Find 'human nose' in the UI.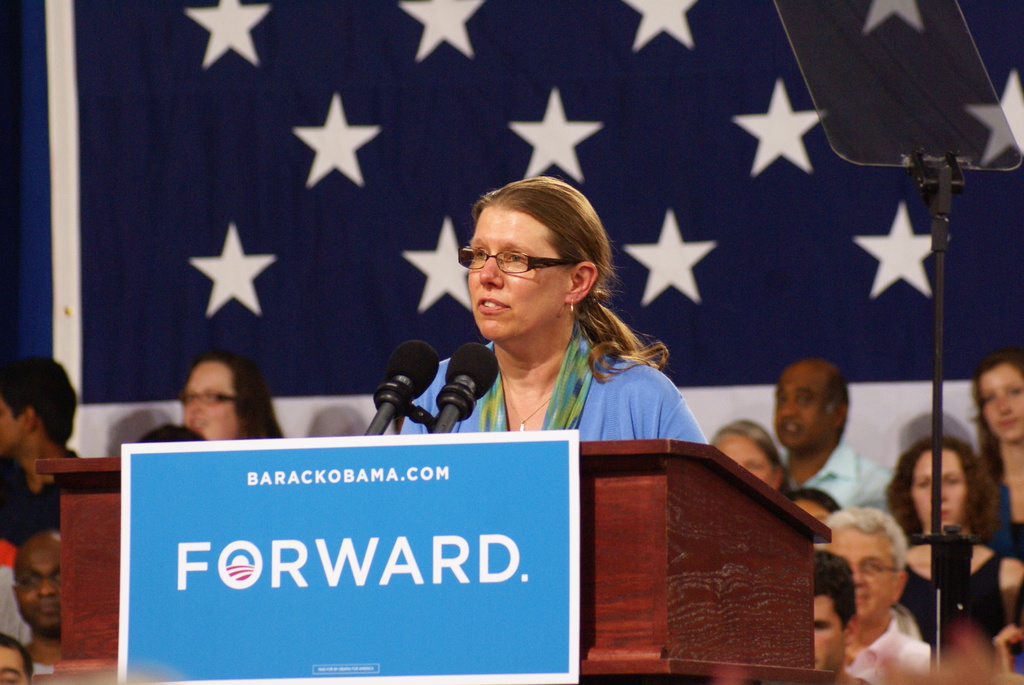
UI element at select_region(776, 398, 801, 418).
